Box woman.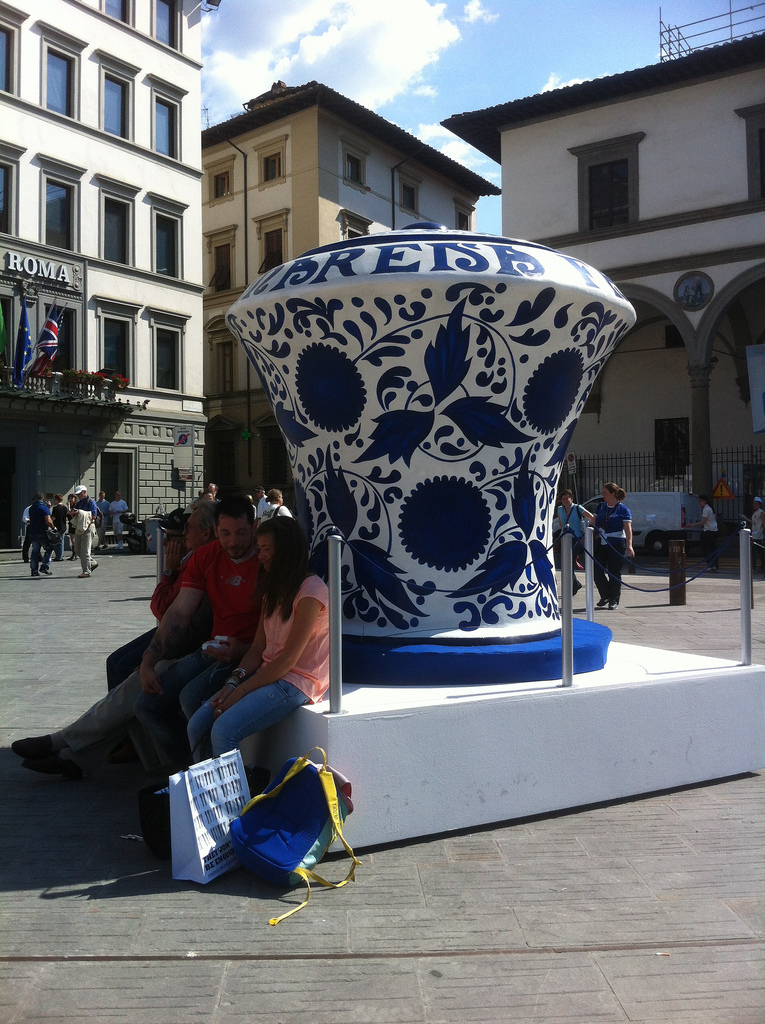
(left=174, top=485, right=332, bottom=770).
